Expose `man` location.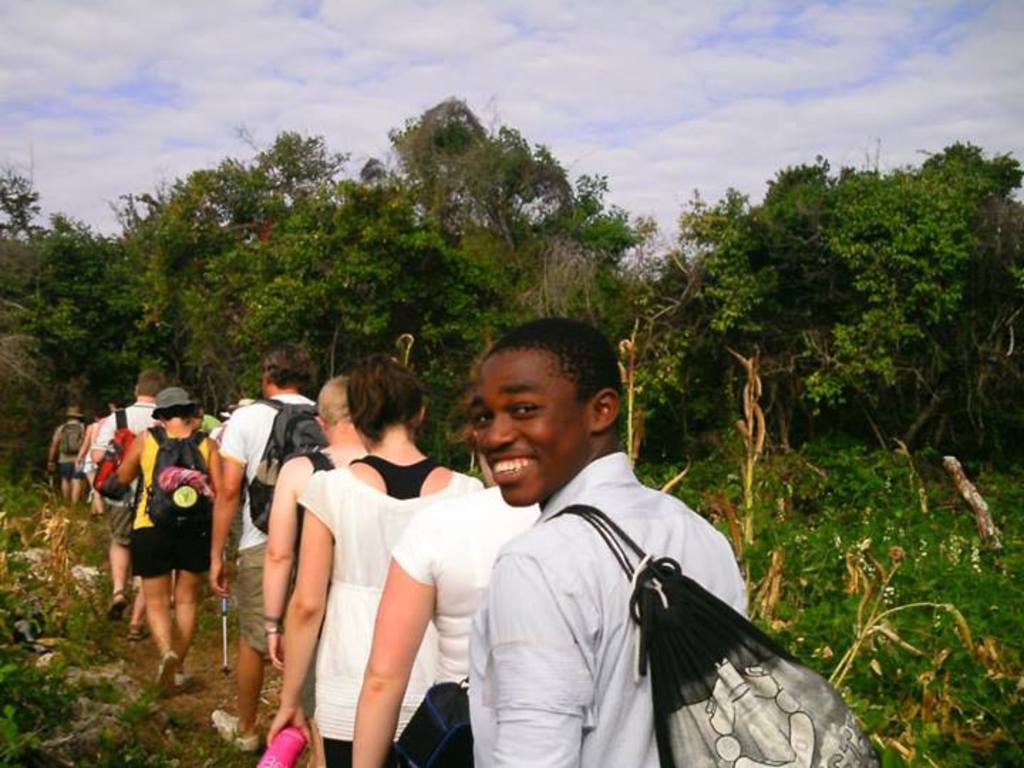
Exposed at 80, 368, 169, 639.
